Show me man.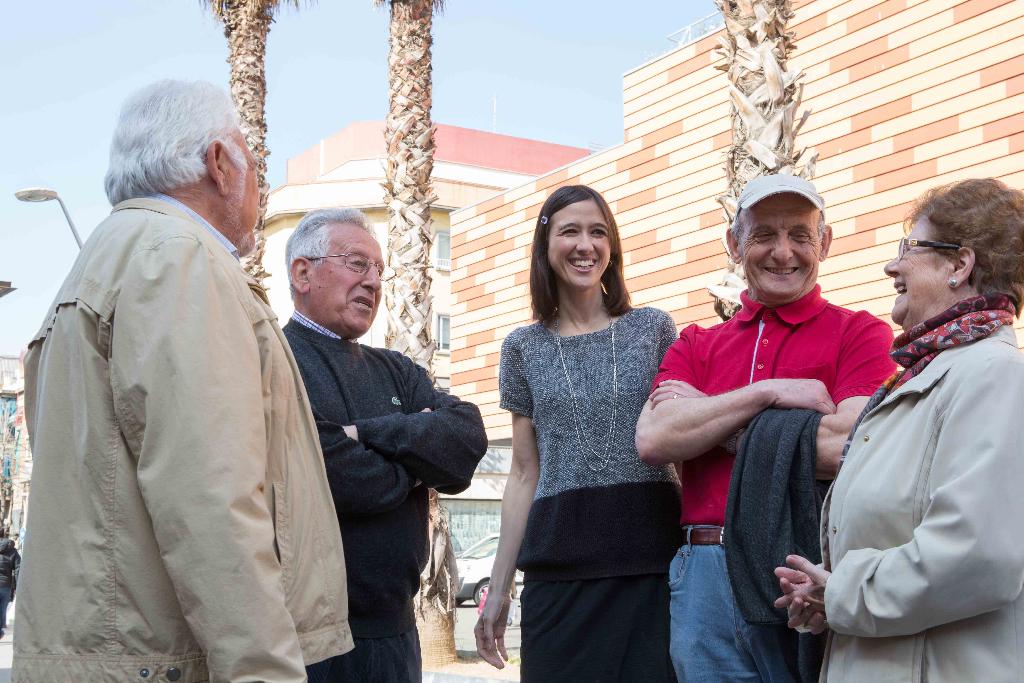
man is here: <bbox>278, 208, 488, 682</bbox>.
